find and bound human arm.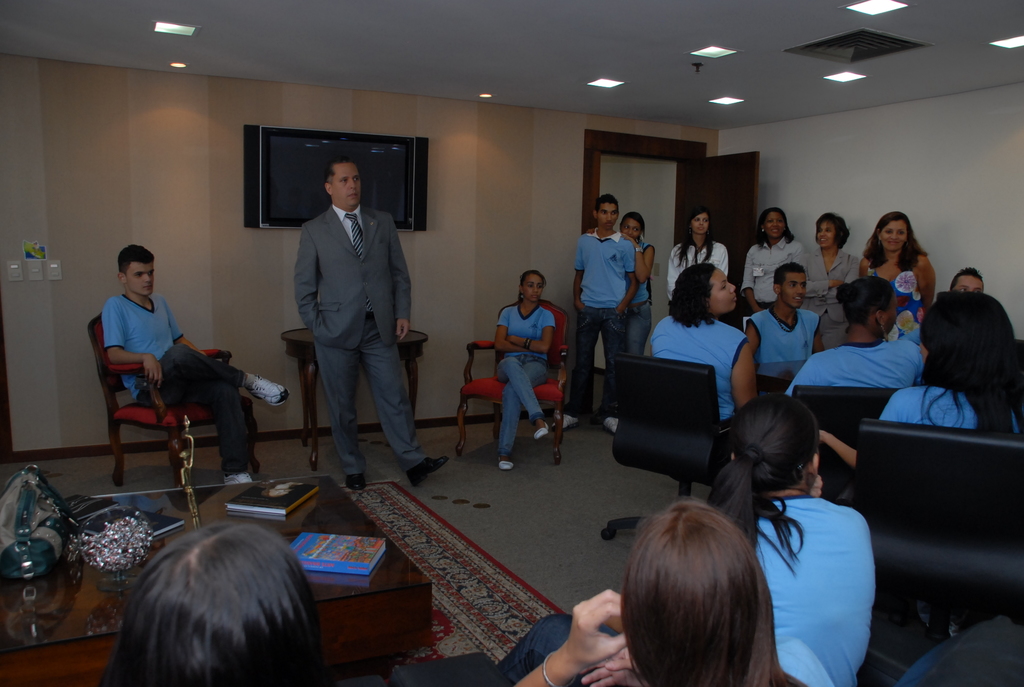
Bound: 914 253 939 310.
